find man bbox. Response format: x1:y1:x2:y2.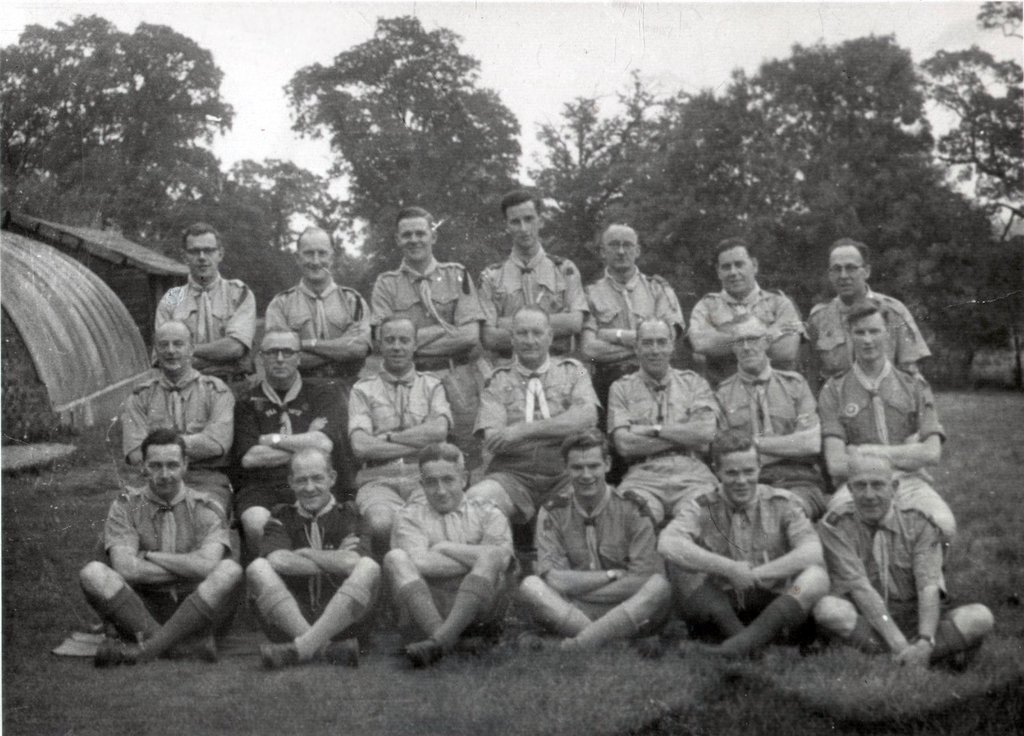
122:323:237:520.
